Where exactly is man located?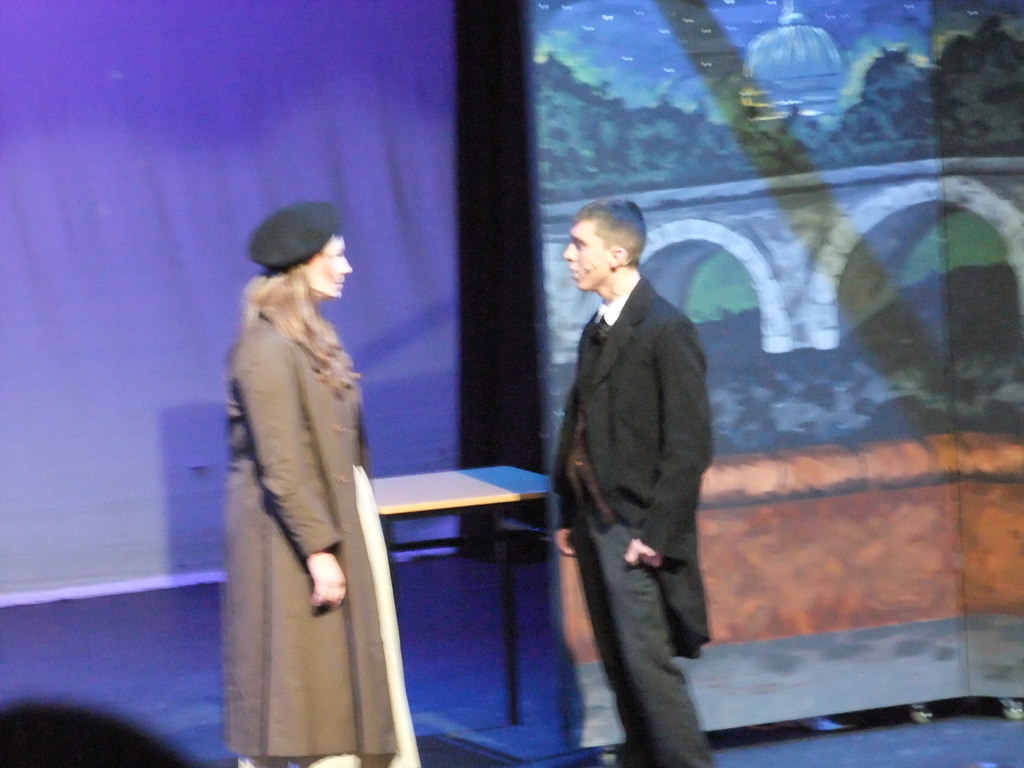
Its bounding box is 530,188,733,753.
